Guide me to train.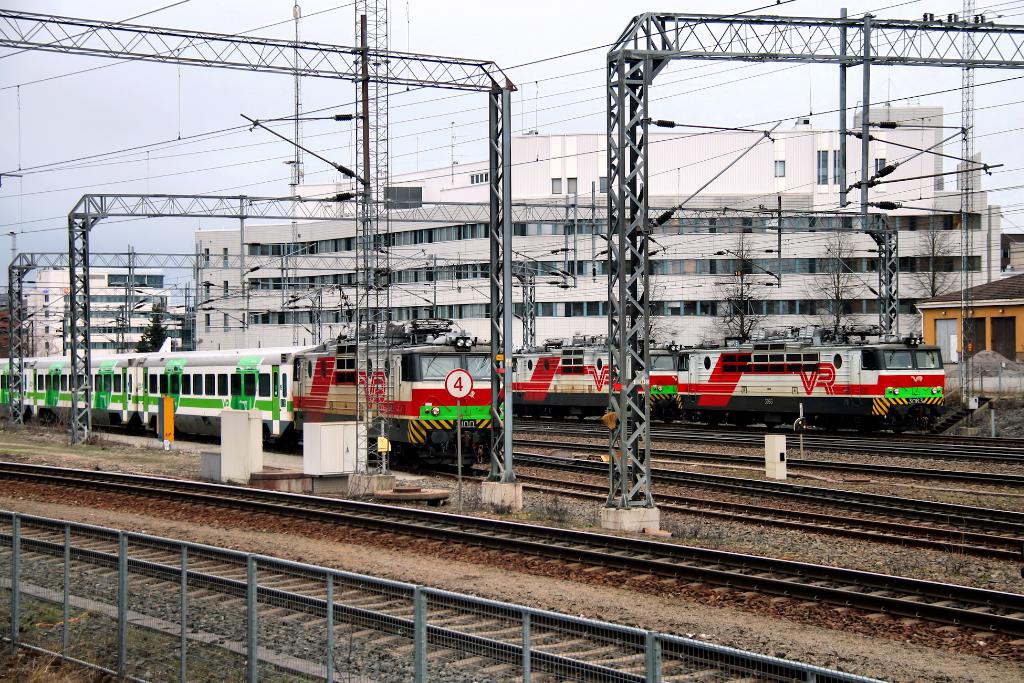
Guidance: box(0, 318, 499, 473).
